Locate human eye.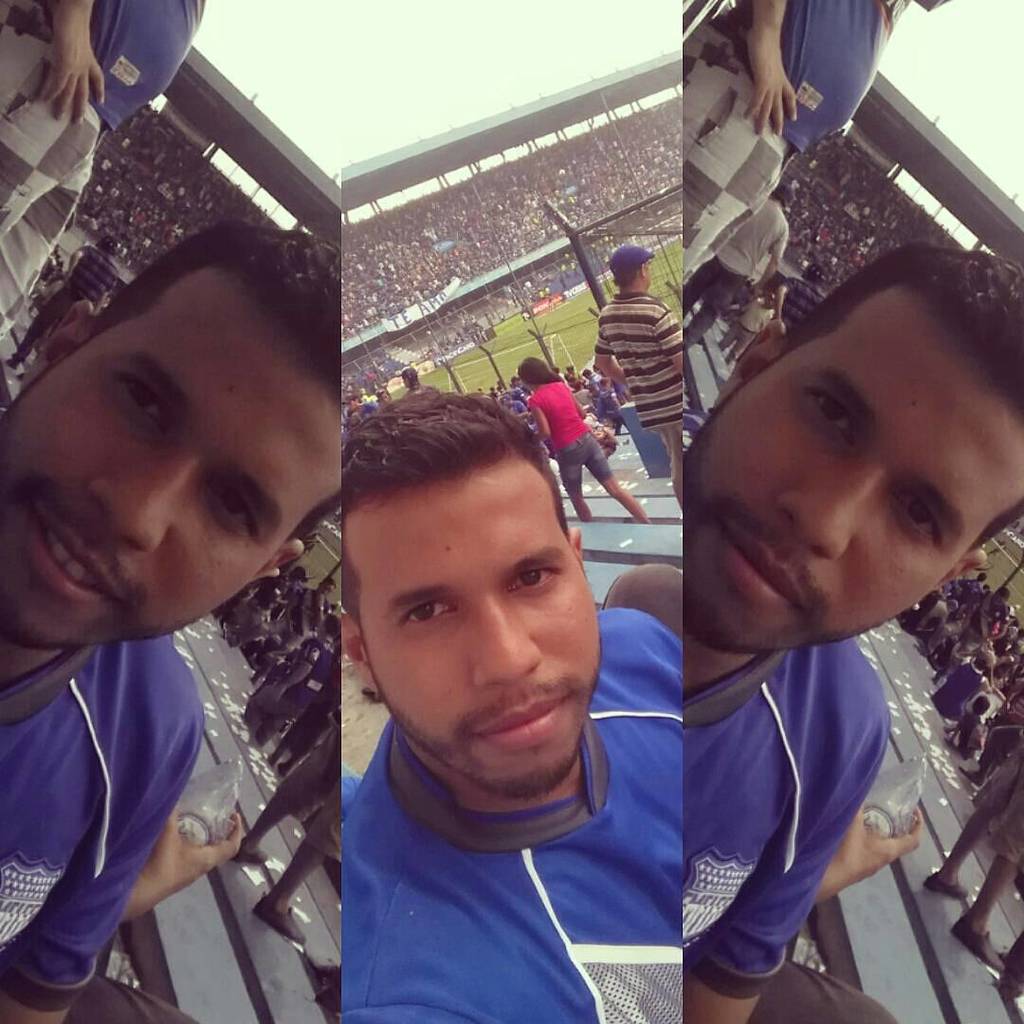
Bounding box: x1=210, y1=482, x2=262, y2=539.
